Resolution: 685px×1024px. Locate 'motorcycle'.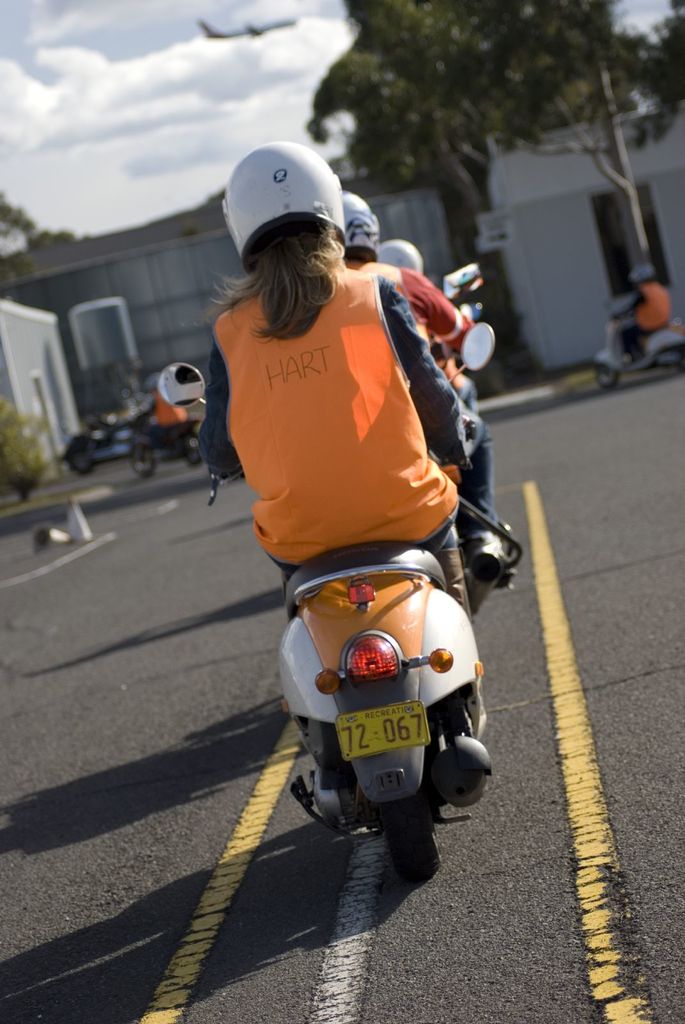
187/287/554/893.
